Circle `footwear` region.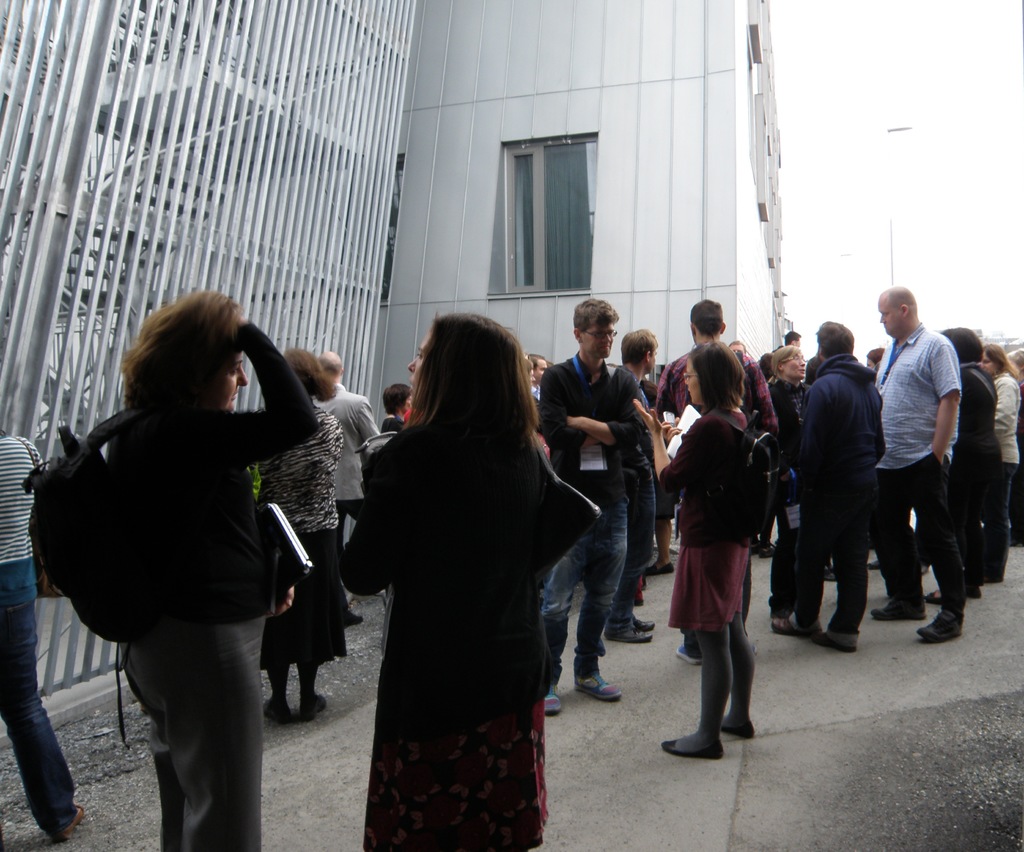
Region: 538/687/563/718.
